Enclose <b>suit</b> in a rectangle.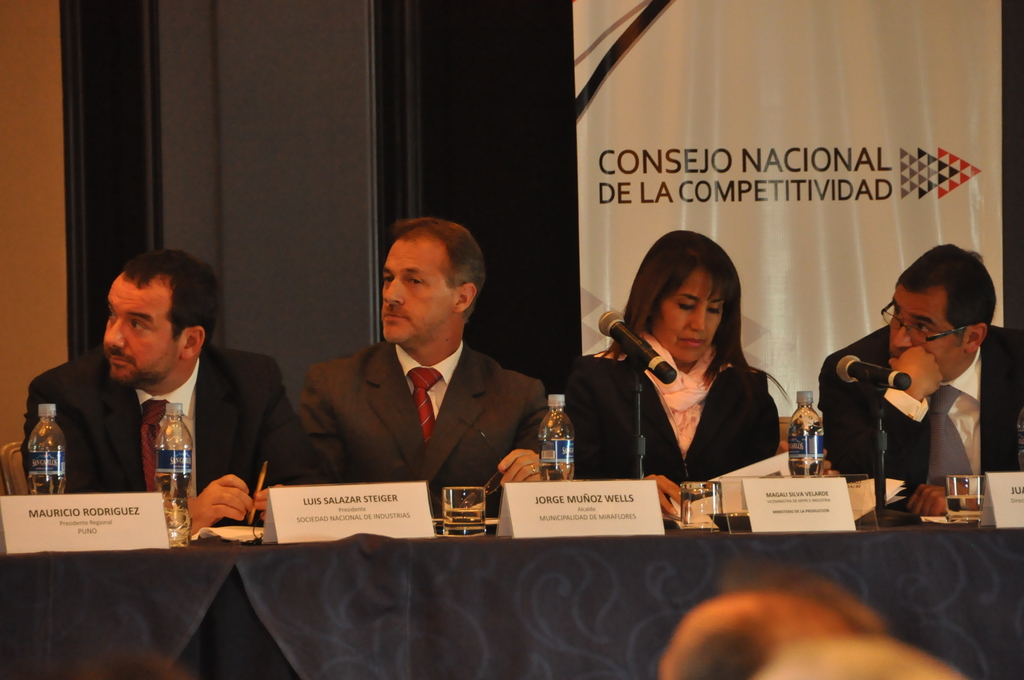
x1=298 y1=341 x2=559 y2=514.
